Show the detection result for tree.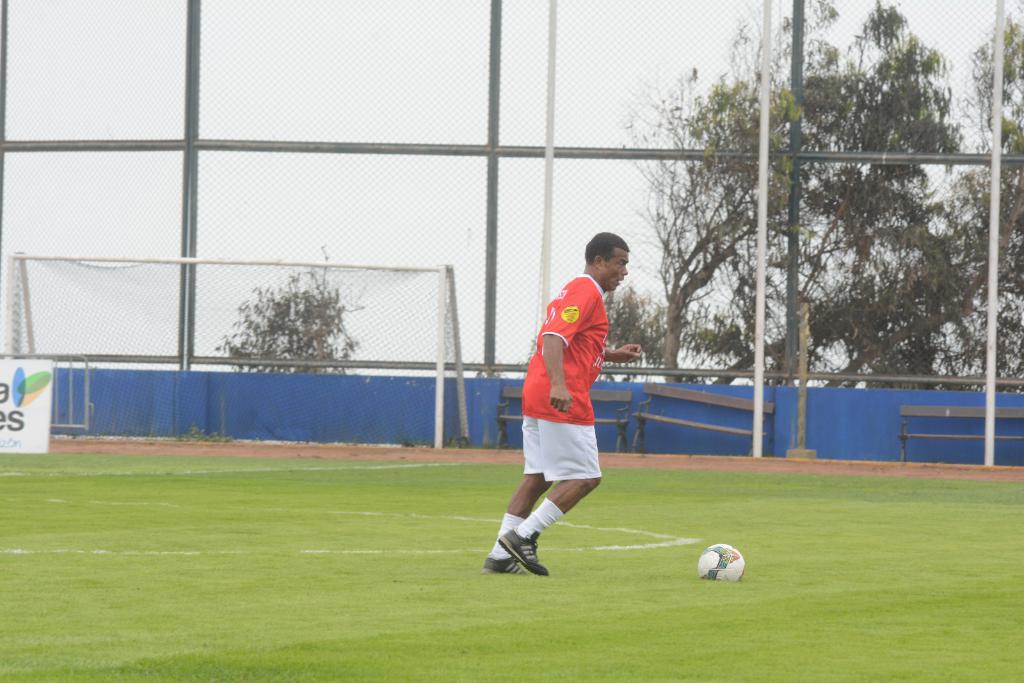
(596,272,673,378).
